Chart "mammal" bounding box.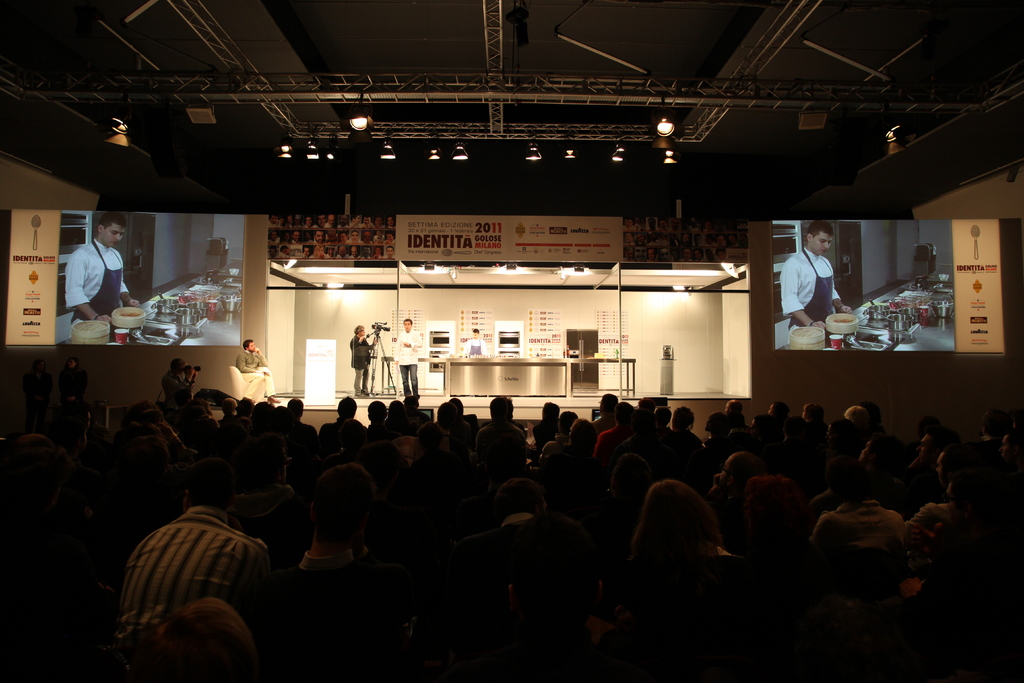
Charted: (left=364, top=233, right=371, bottom=245).
